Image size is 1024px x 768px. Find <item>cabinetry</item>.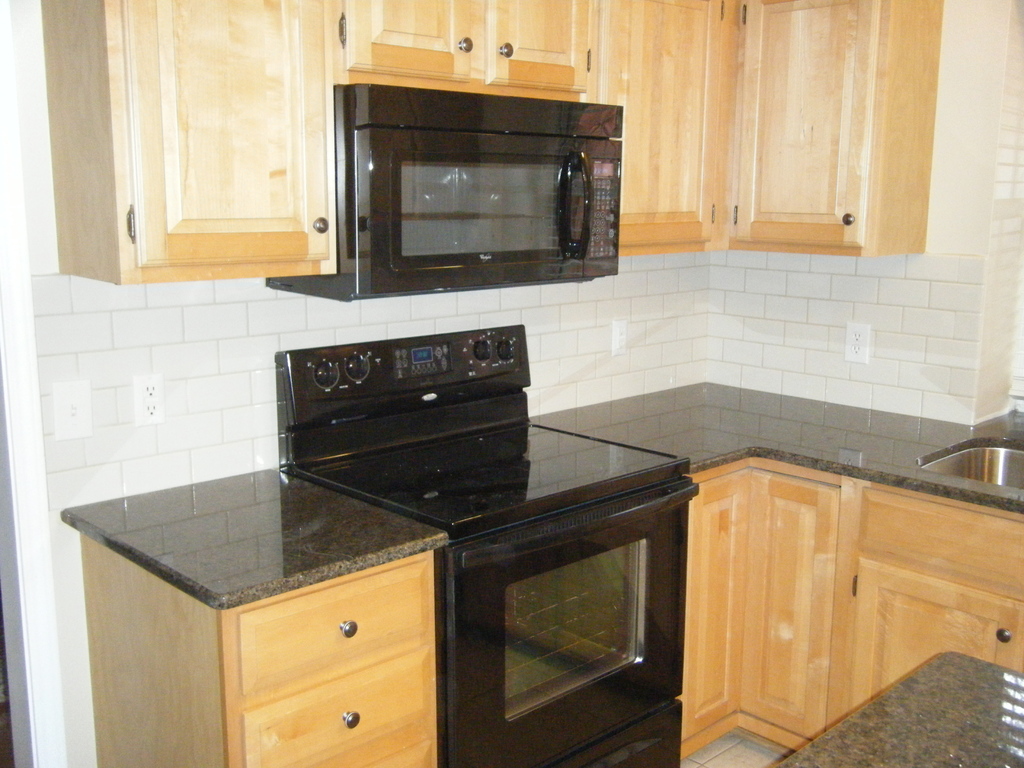
[287, 404, 692, 765].
